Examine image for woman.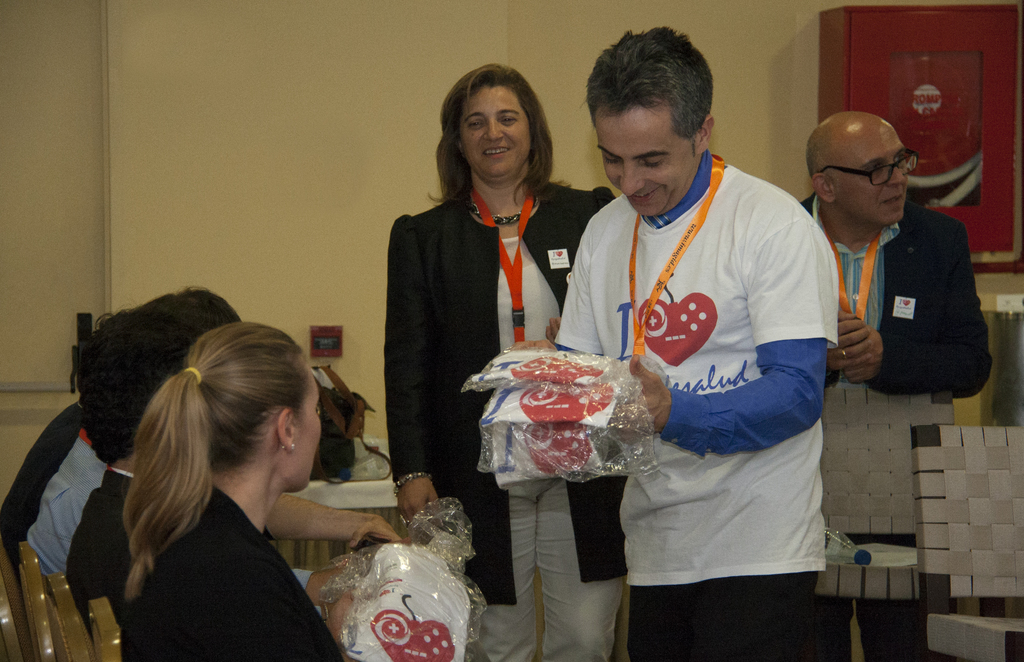
Examination result: locate(65, 317, 358, 661).
